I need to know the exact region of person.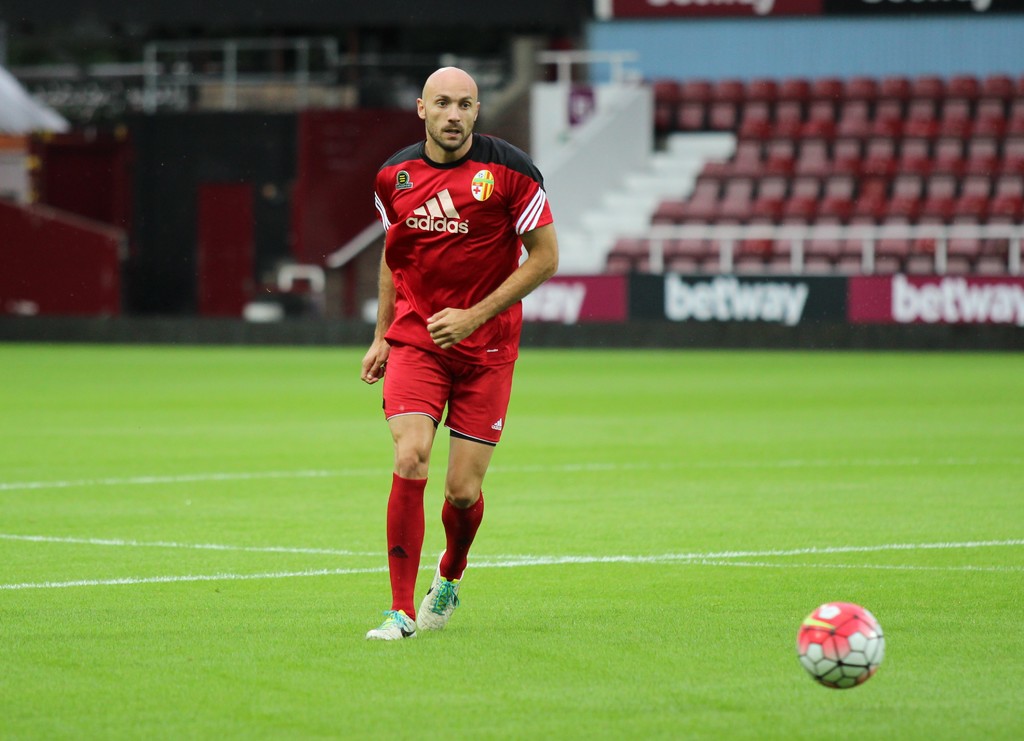
Region: rect(356, 51, 550, 671).
